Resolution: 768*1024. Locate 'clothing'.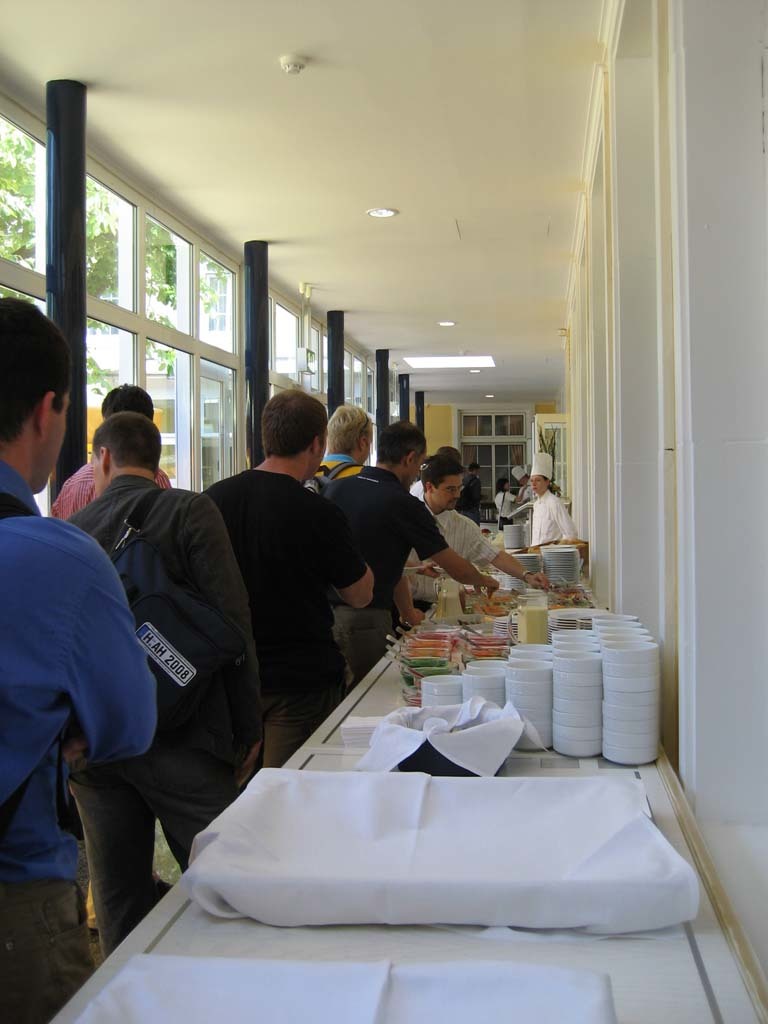
detection(490, 490, 516, 520).
